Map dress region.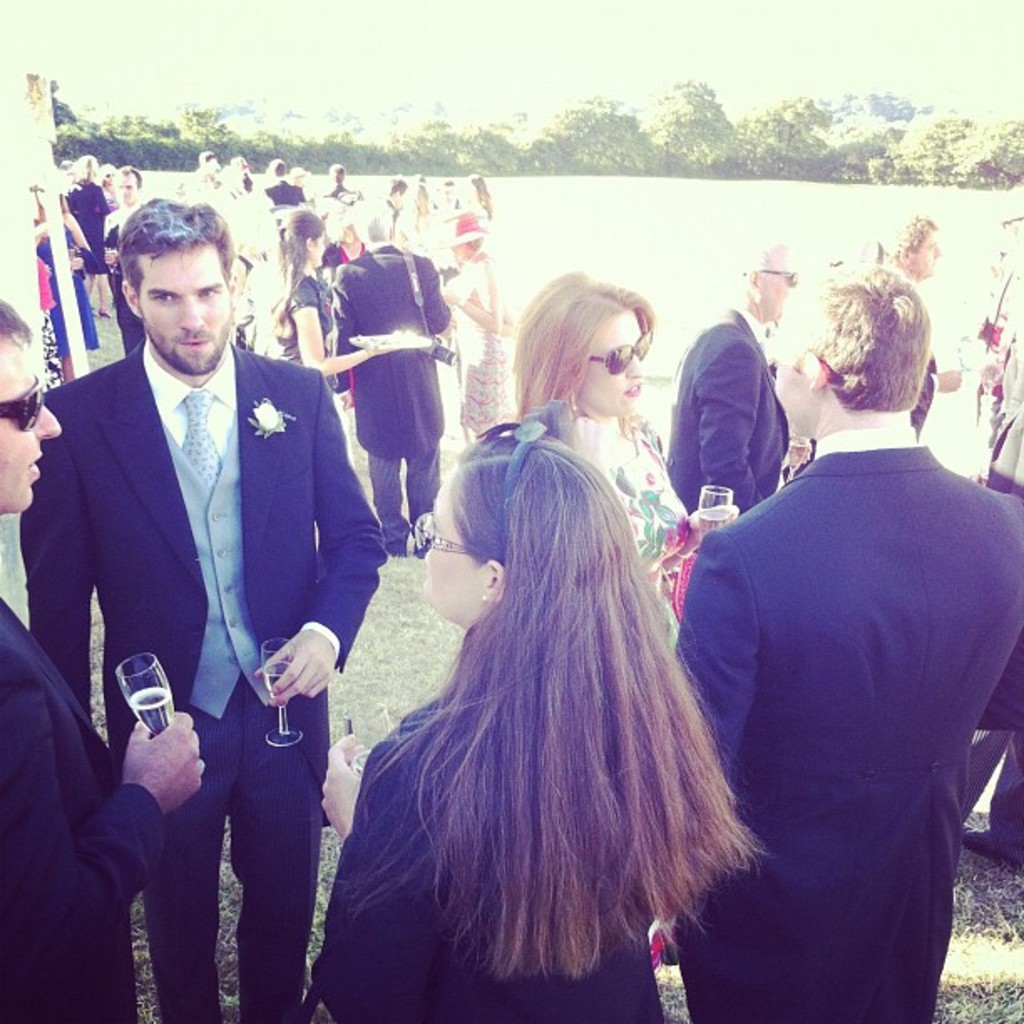
Mapped to detection(326, 241, 455, 455).
